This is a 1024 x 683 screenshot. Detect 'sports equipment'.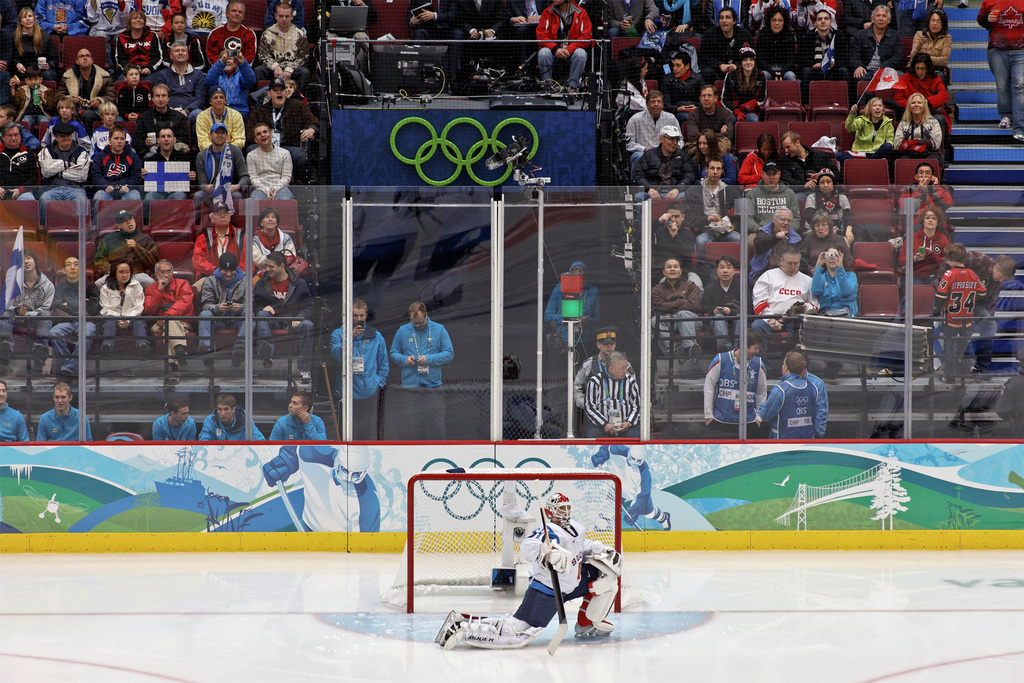
(435,609,463,647).
